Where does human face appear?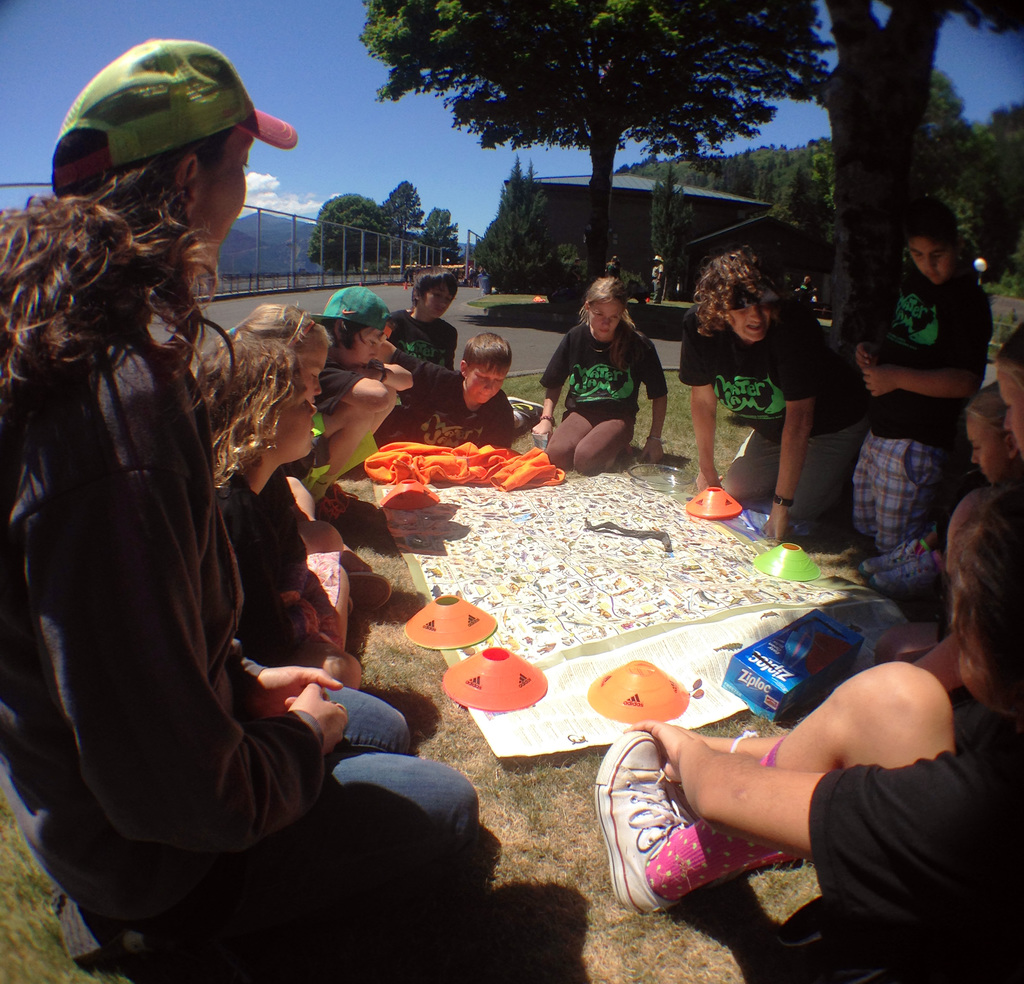
Appears at Rect(467, 361, 505, 401).
